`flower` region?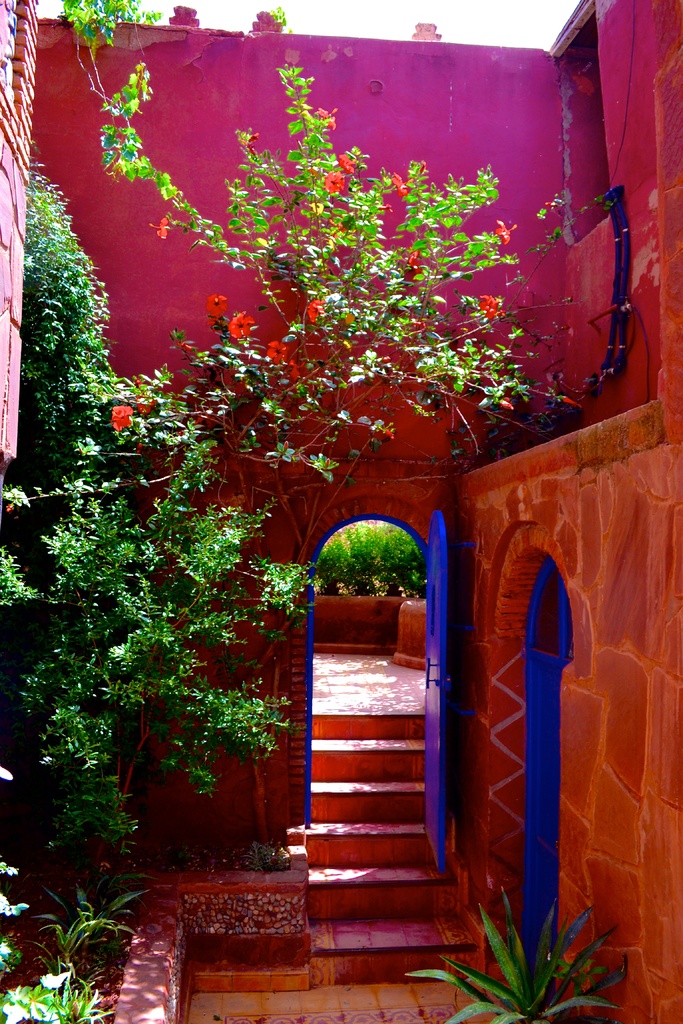
bbox(554, 393, 584, 408)
